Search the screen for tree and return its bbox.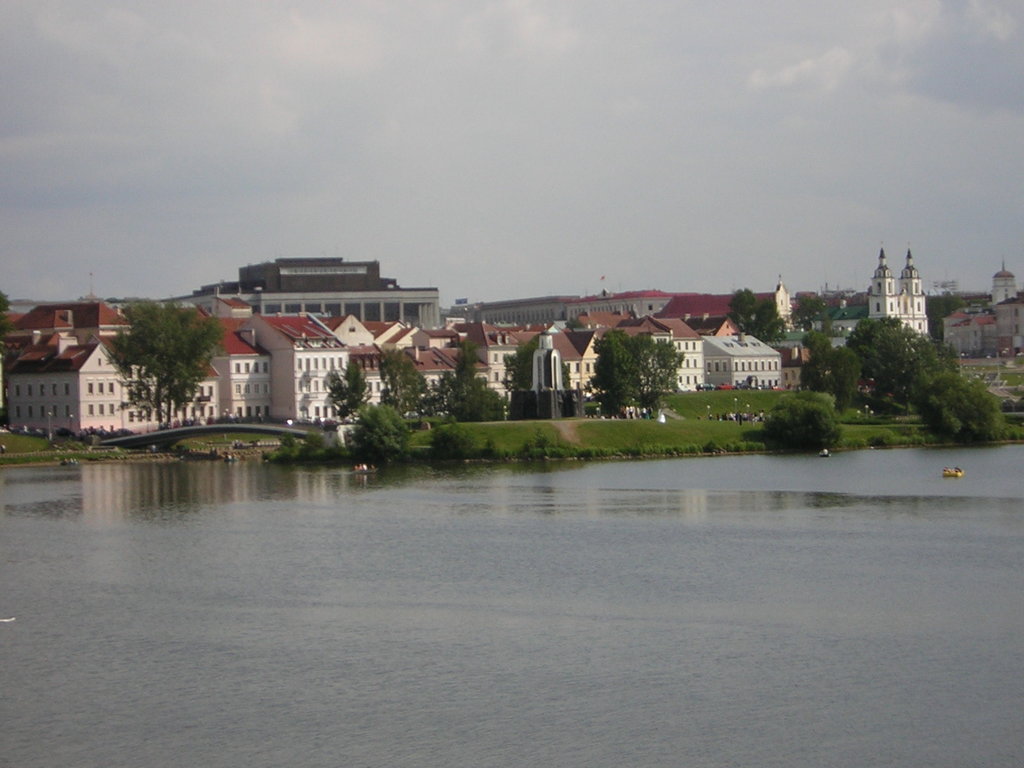
Found: detection(721, 284, 783, 344).
